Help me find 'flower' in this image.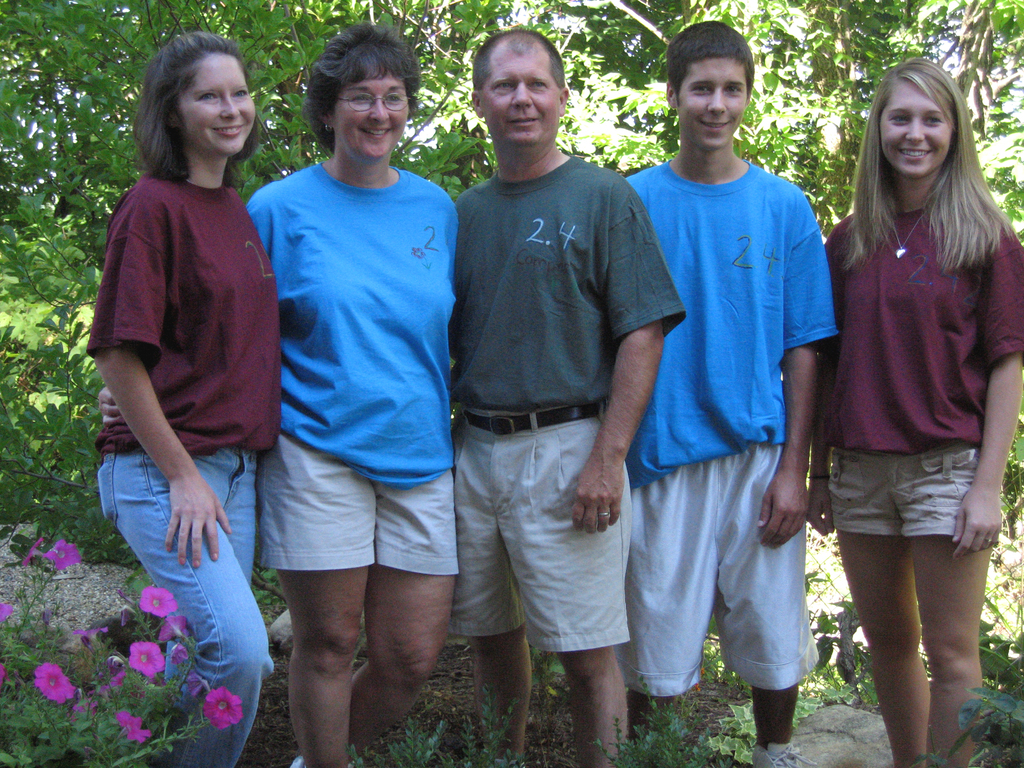
Found it: select_region(113, 703, 150, 745).
